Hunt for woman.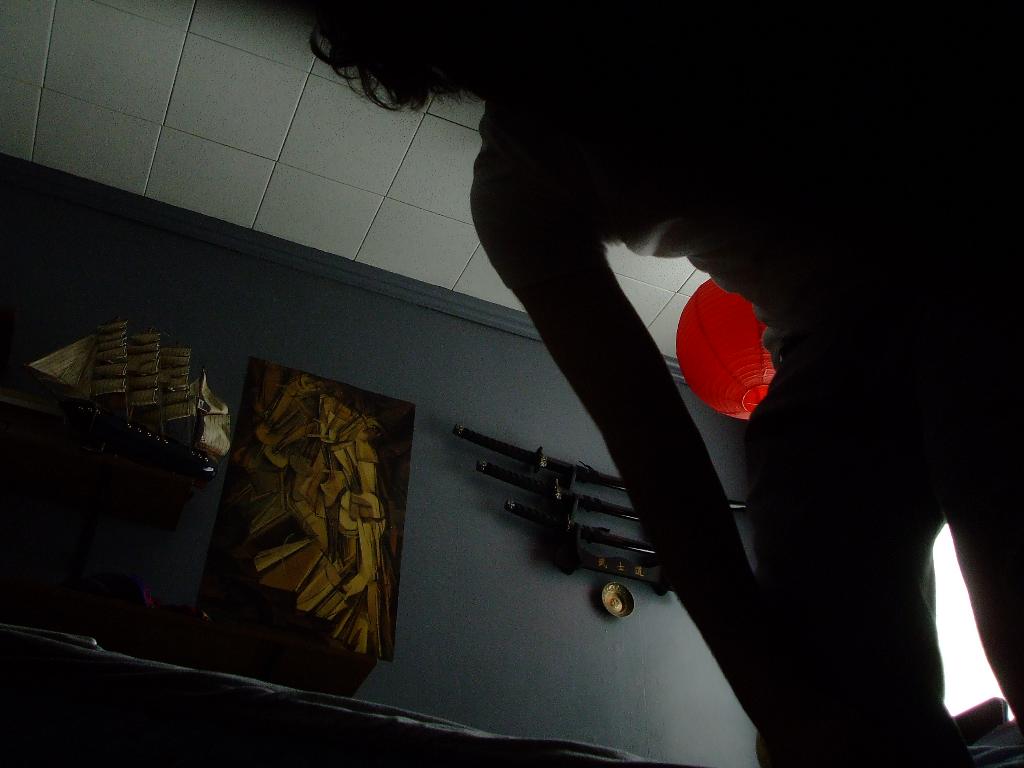
Hunted down at {"x1": 232, "y1": 24, "x2": 942, "y2": 739}.
